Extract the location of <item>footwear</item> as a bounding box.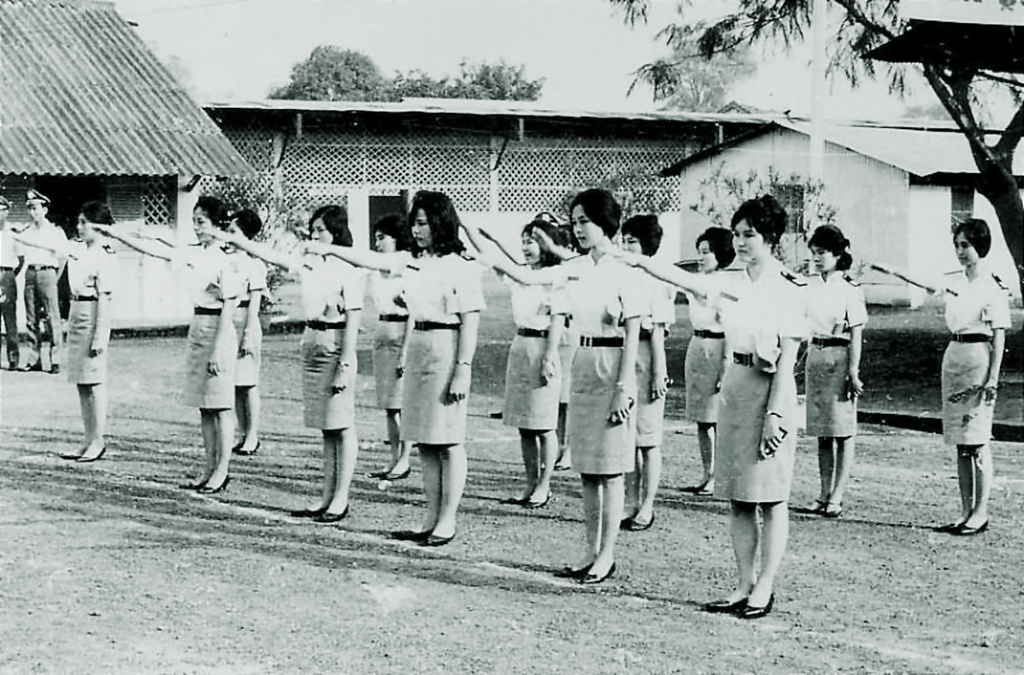
pyautogui.locateOnScreen(697, 484, 713, 494).
